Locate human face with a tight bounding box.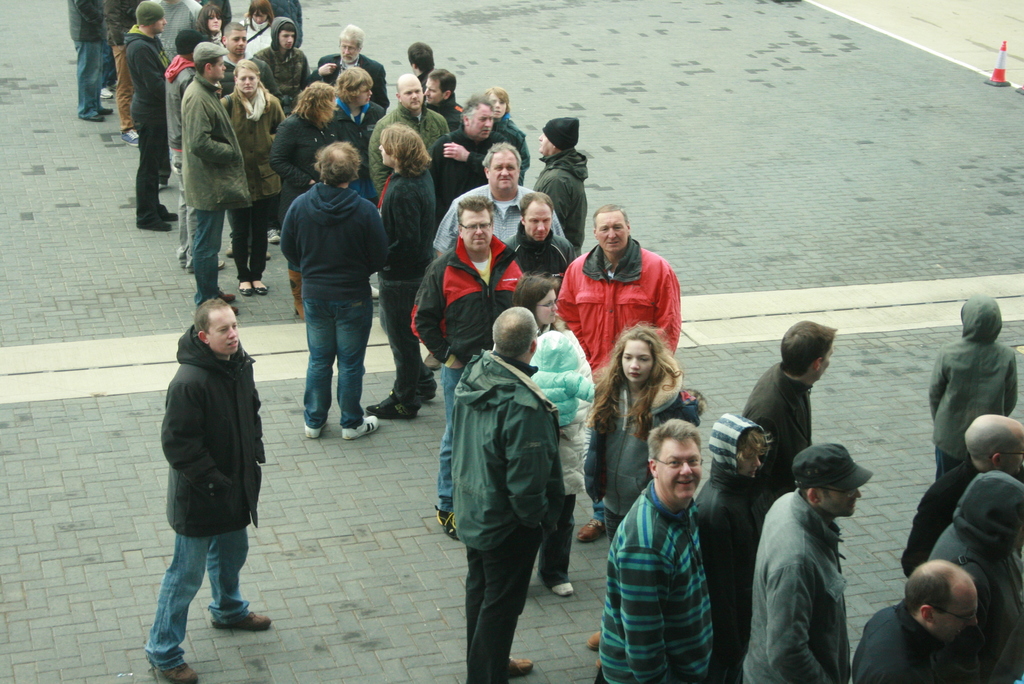
[left=740, top=446, right=760, bottom=478].
